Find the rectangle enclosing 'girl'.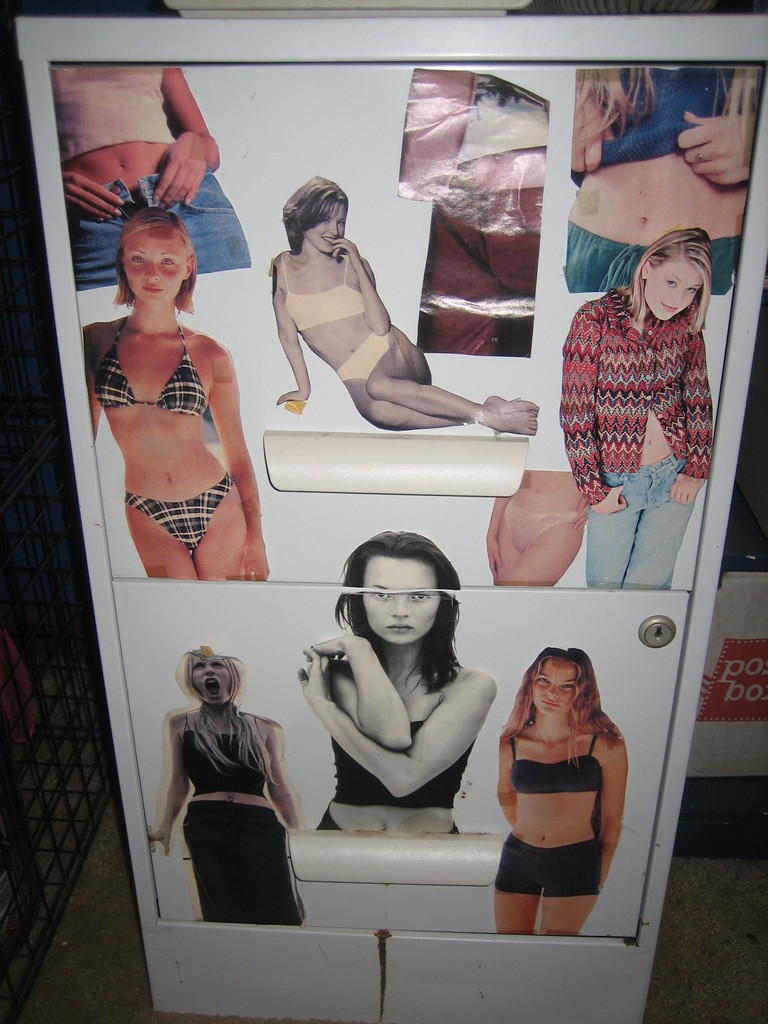
crop(397, 68, 544, 354).
